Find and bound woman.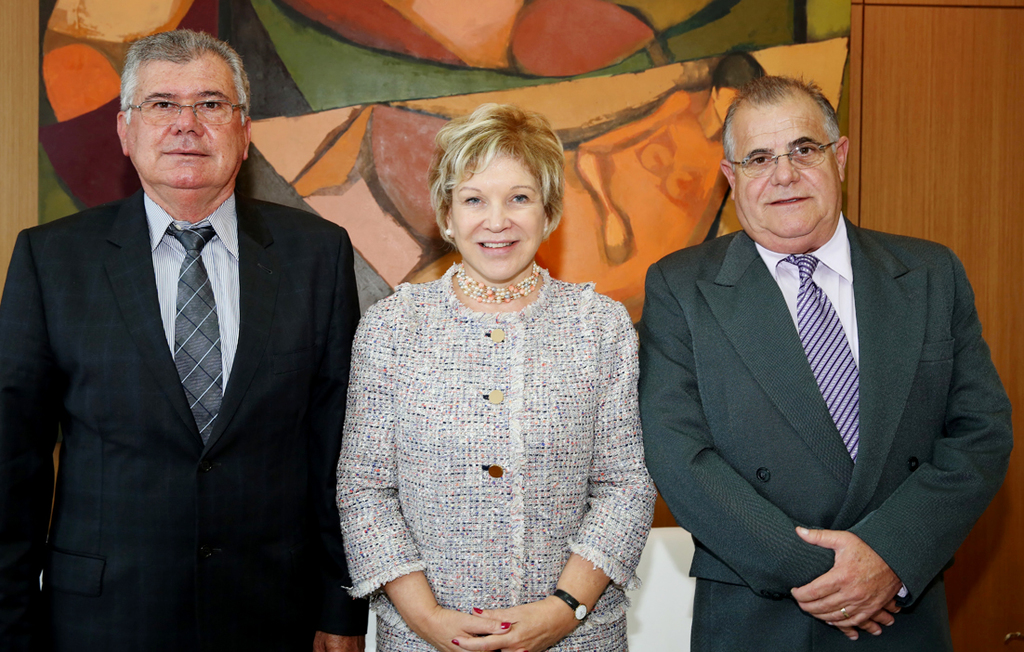
Bound: detection(316, 98, 658, 651).
